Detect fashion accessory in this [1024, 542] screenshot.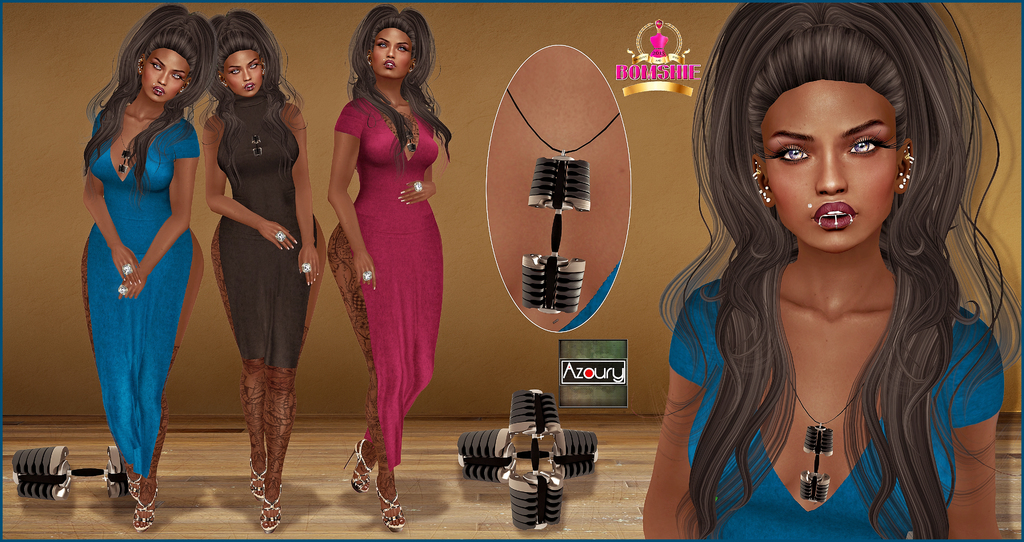
Detection: x1=346 y1=436 x2=376 y2=500.
